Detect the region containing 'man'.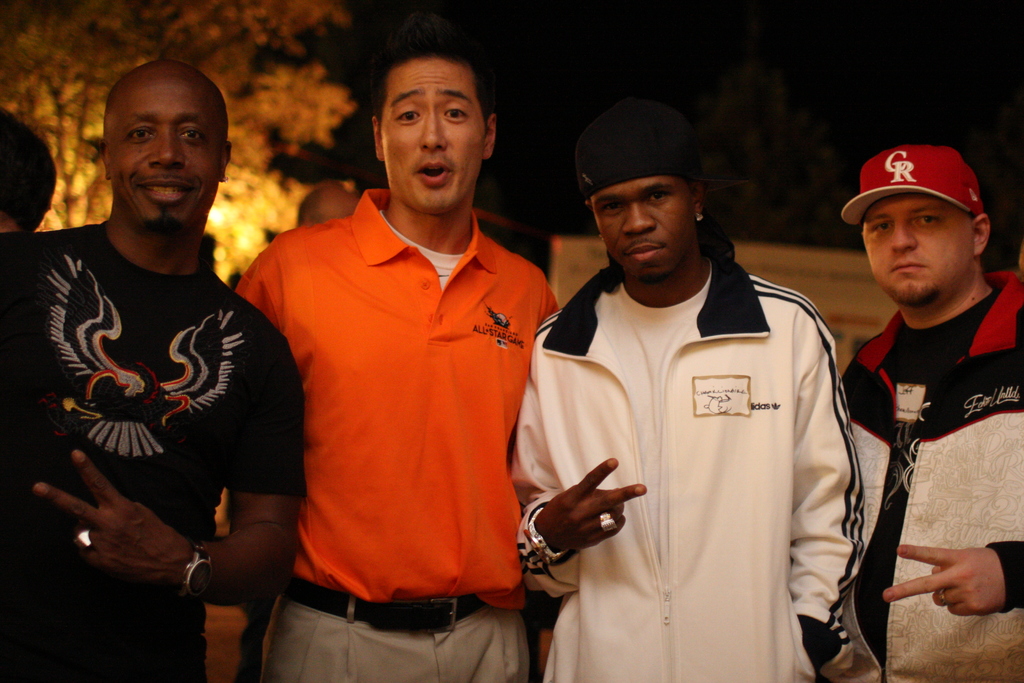
left=241, top=49, right=556, bottom=681.
